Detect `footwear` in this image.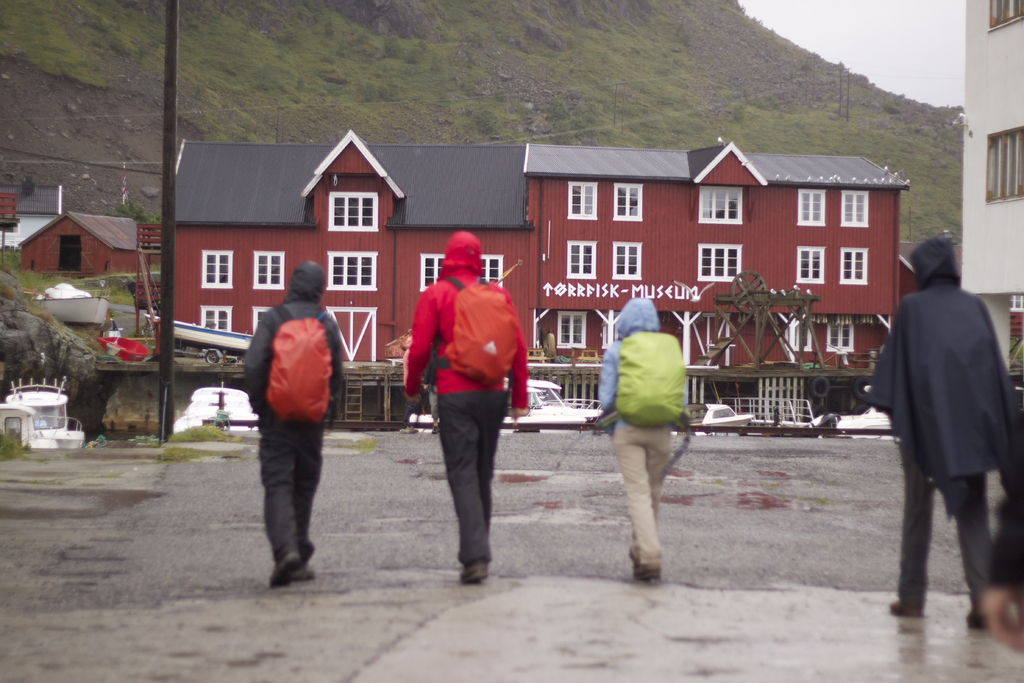
Detection: rect(887, 598, 925, 620).
